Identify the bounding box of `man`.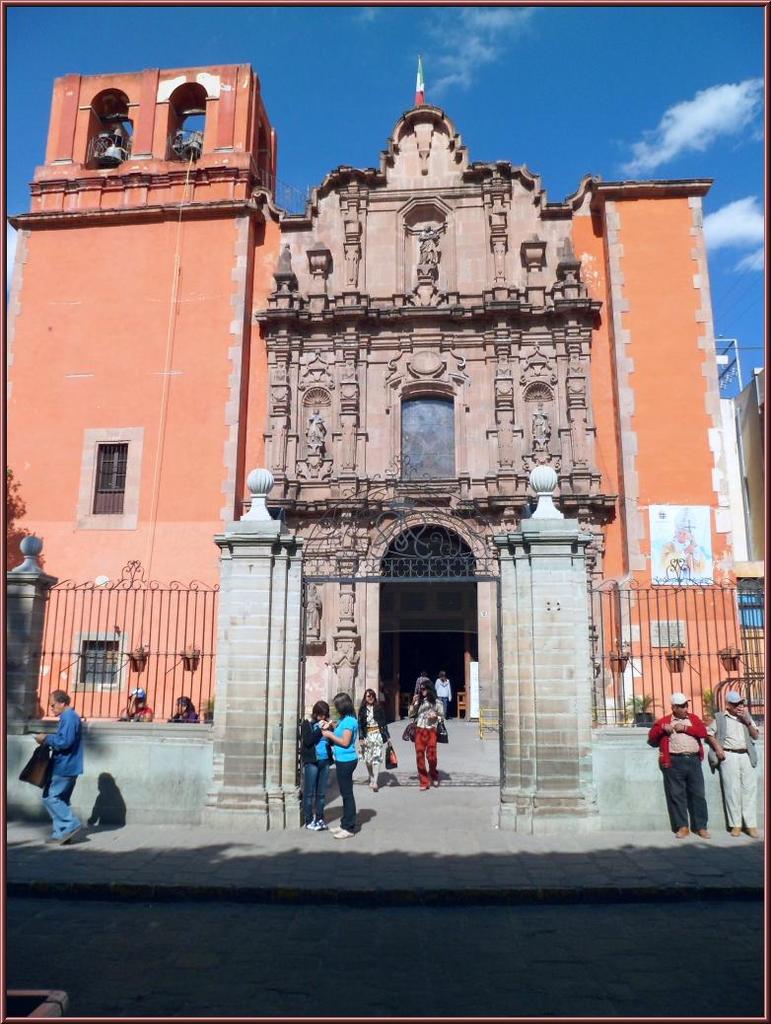
(704, 688, 759, 837).
